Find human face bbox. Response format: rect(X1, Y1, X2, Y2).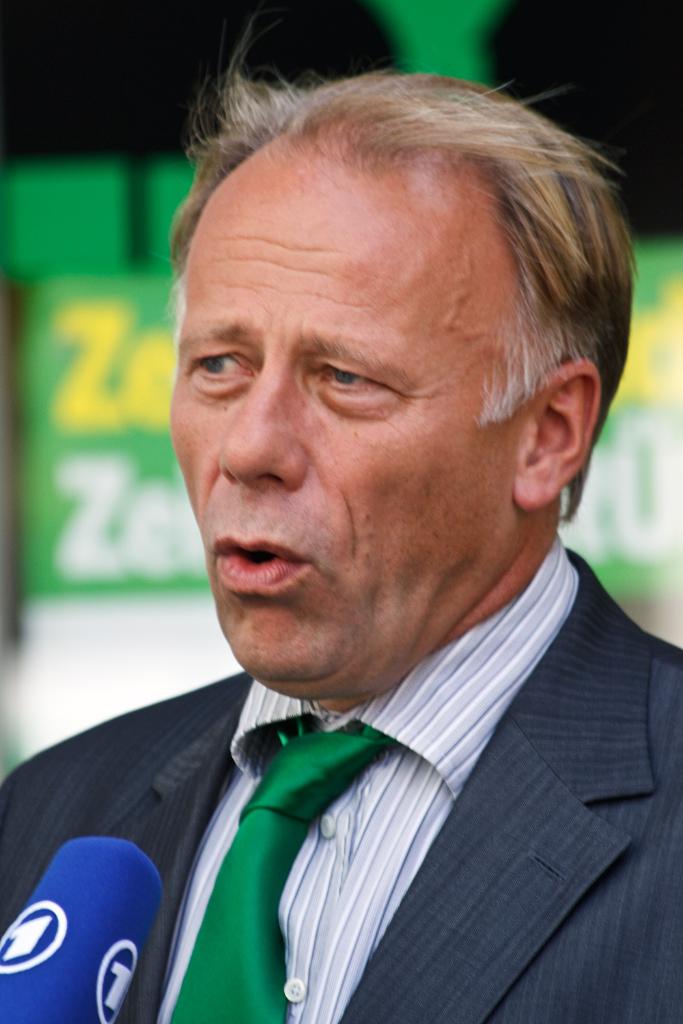
rect(144, 150, 563, 633).
